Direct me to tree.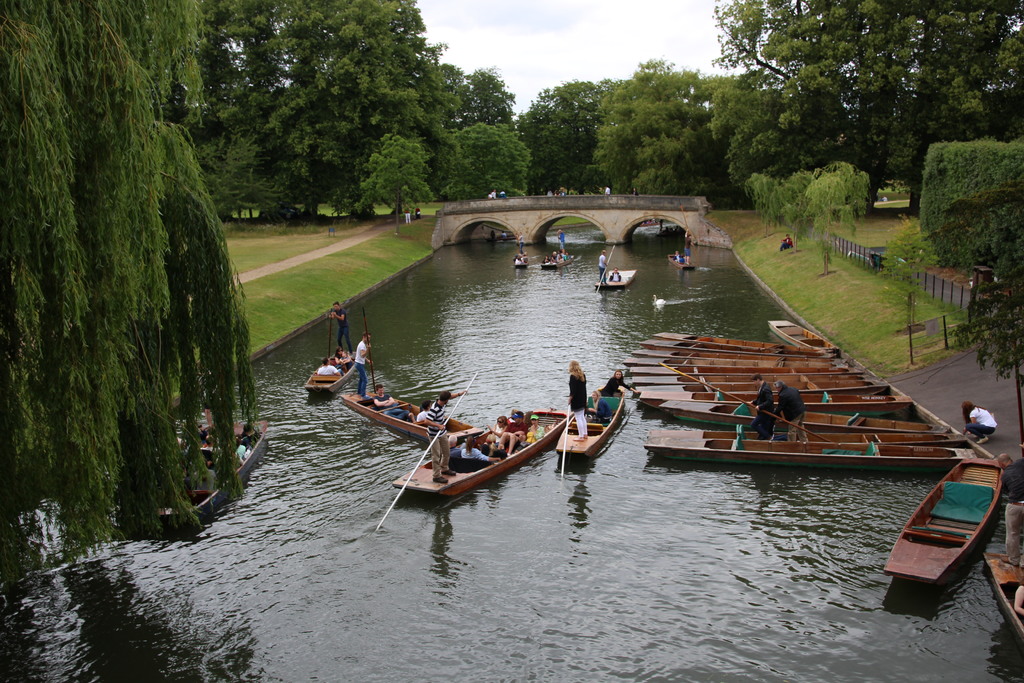
Direction: 51:0:214:131.
